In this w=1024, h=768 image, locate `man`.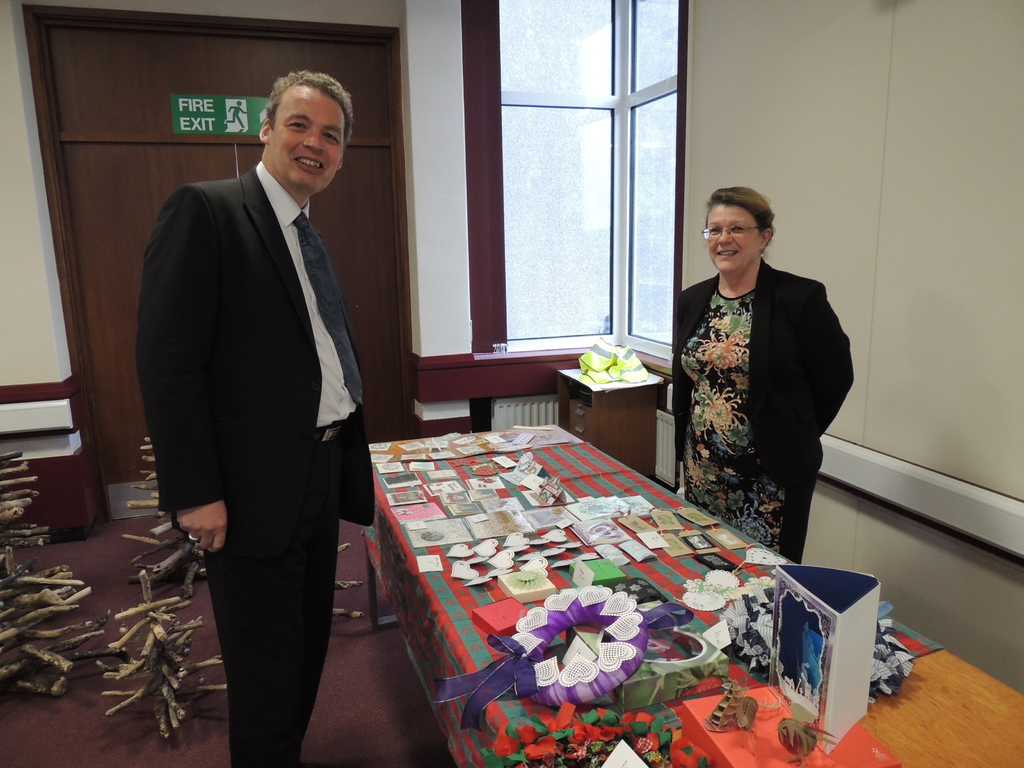
Bounding box: bbox=(121, 24, 374, 742).
